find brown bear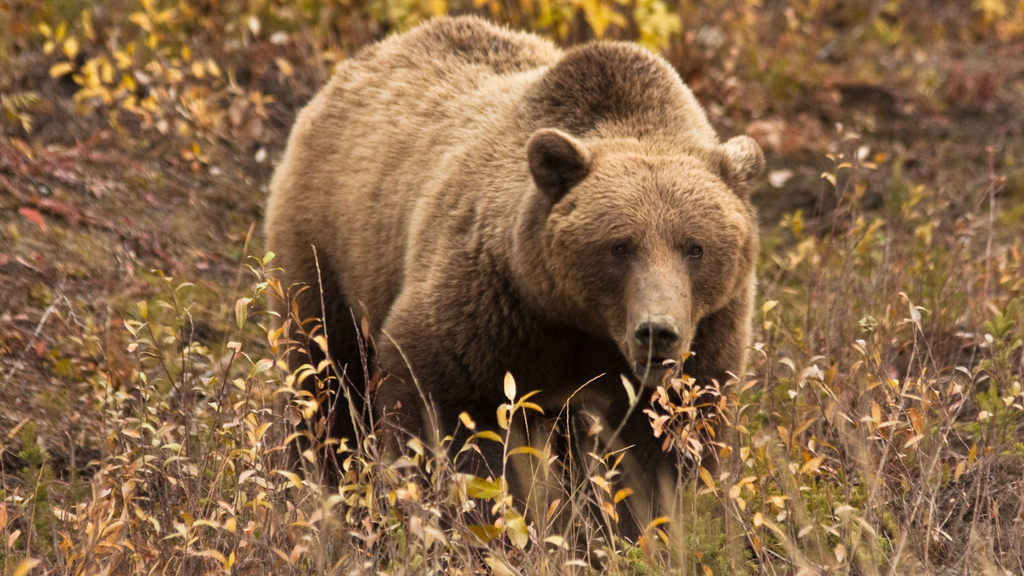
<bbox>260, 9, 767, 566</bbox>
